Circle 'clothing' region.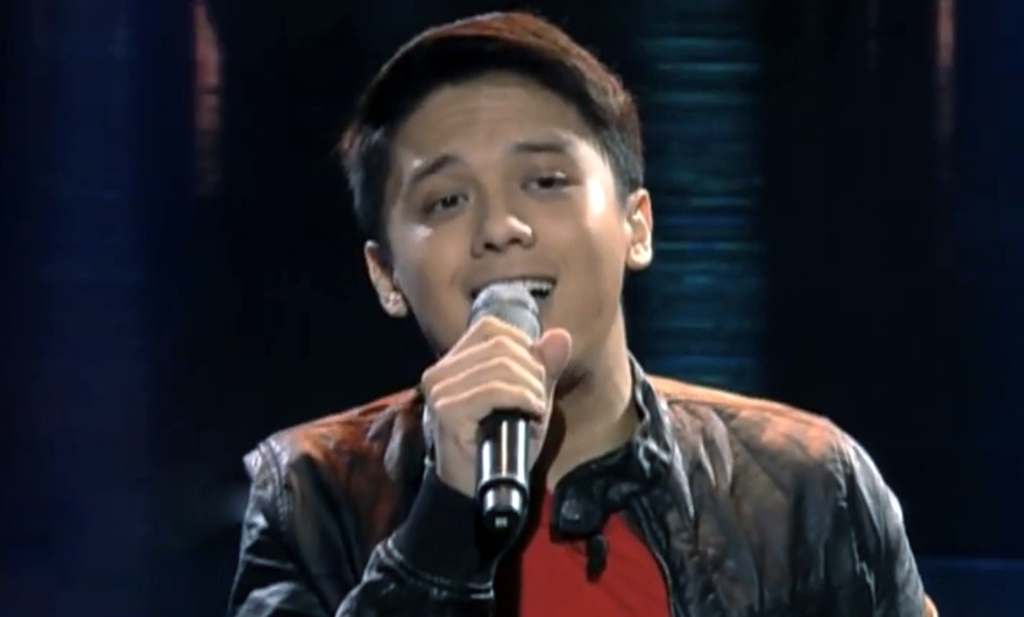
Region: l=223, t=367, r=921, b=616.
